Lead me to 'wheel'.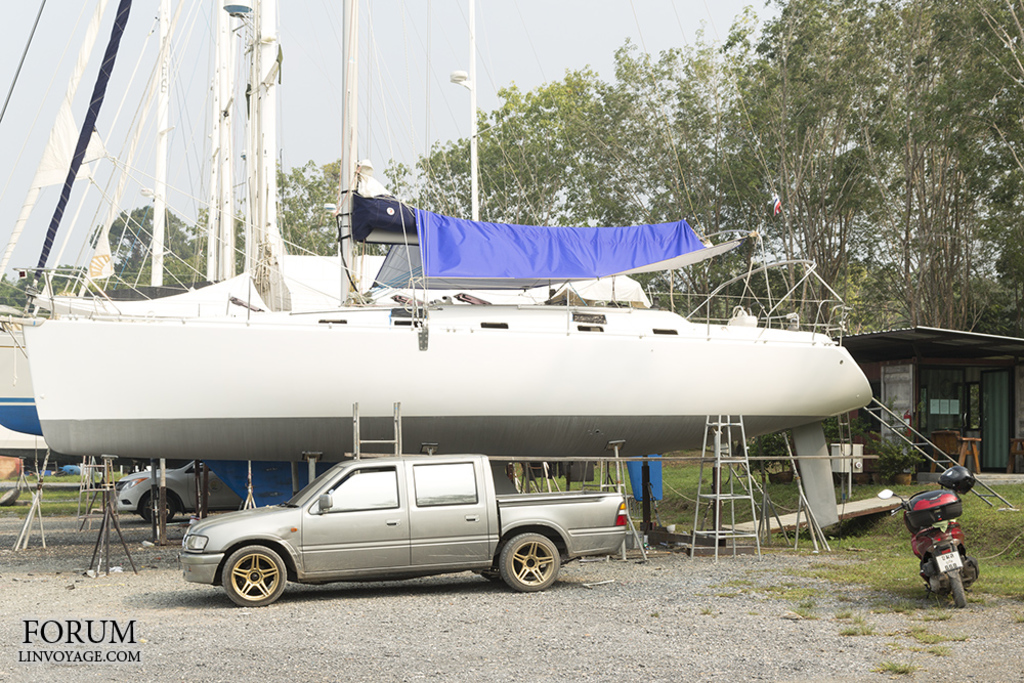
Lead to rect(224, 540, 288, 604).
